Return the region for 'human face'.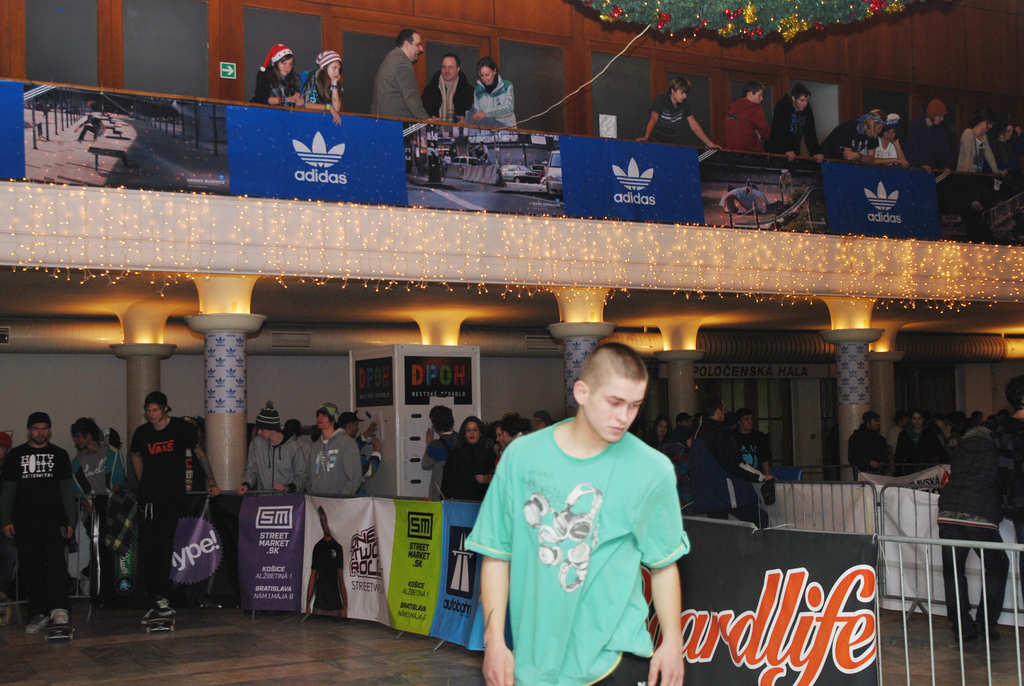
[x1=329, y1=65, x2=339, y2=78].
